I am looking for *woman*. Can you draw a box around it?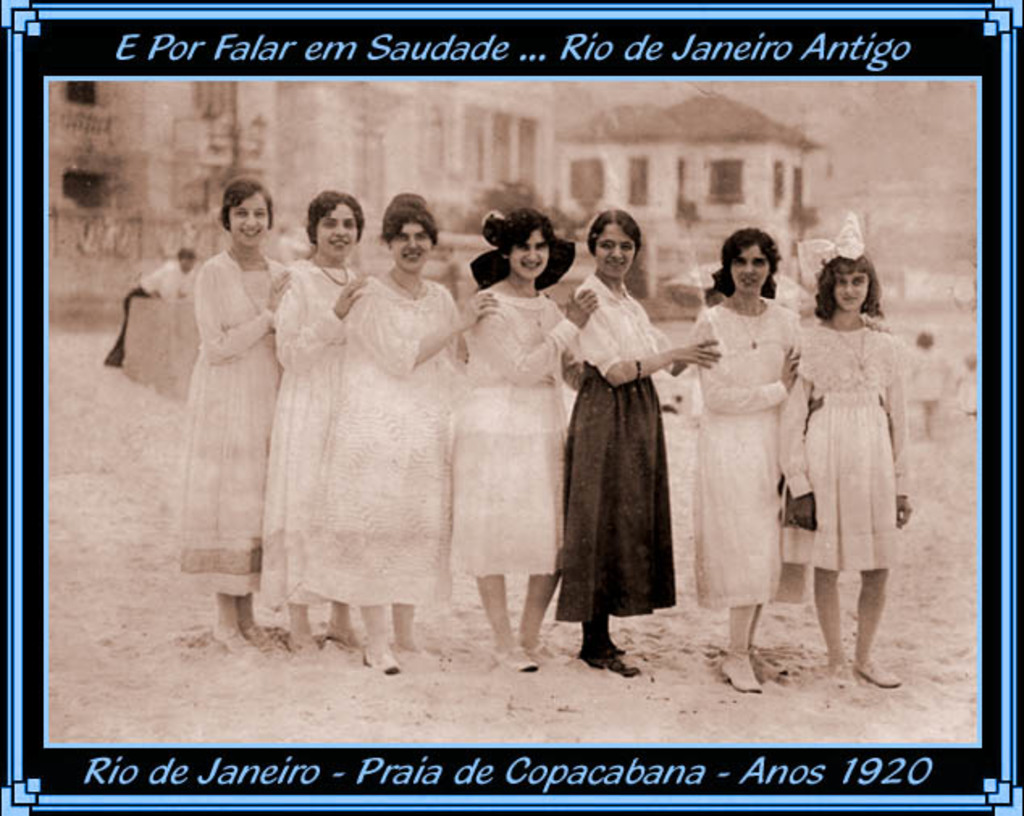
Sure, the bounding box is rect(257, 189, 373, 658).
